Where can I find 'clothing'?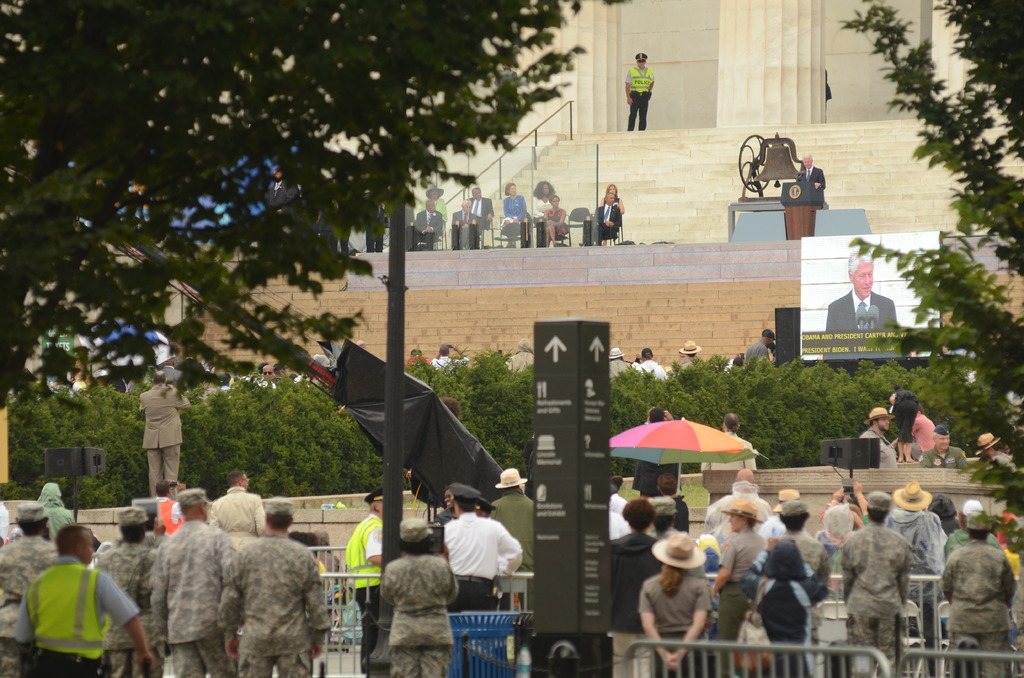
You can find it at x1=96, y1=542, x2=164, y2=674.
